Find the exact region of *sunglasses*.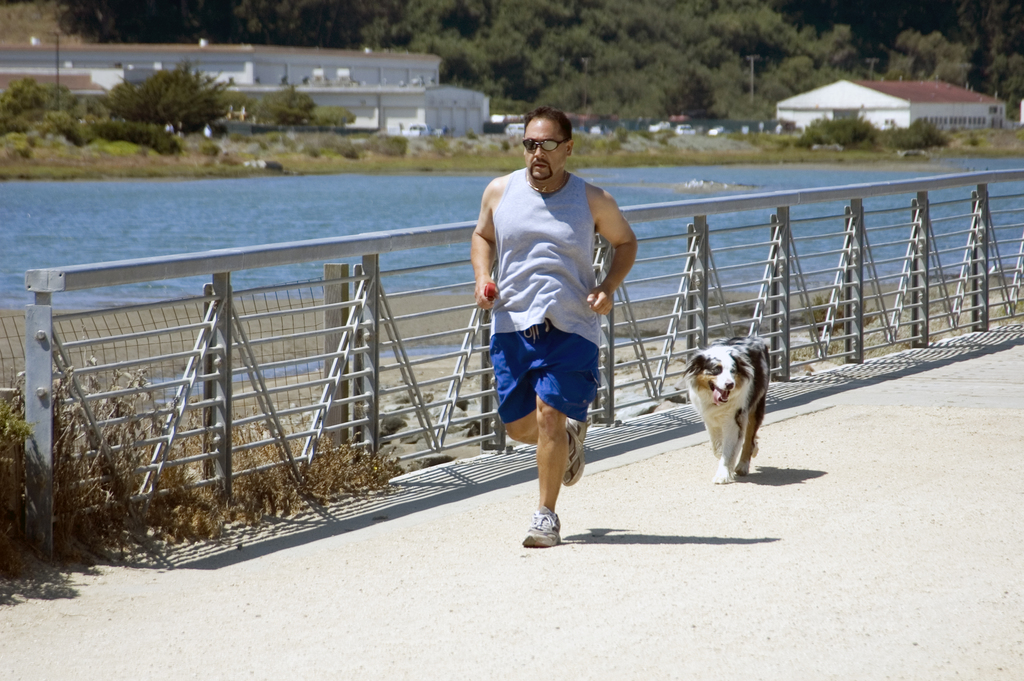
Exact region: Rect(520, 135, 571, 154).
